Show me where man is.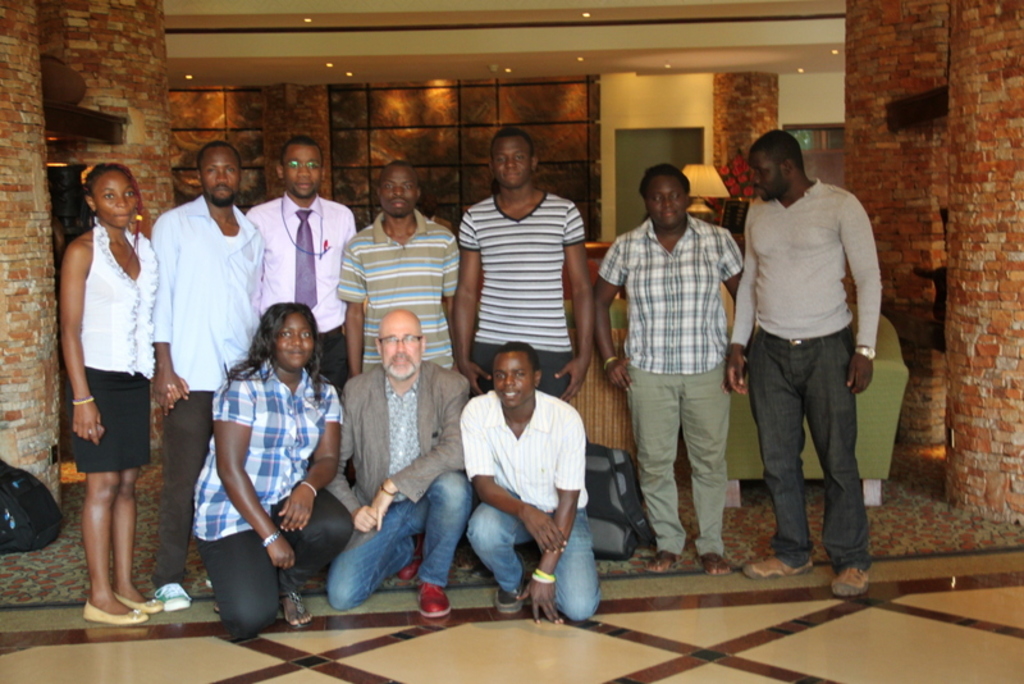
man is at (x1=582, y1=164, x2=773, y2=585).
